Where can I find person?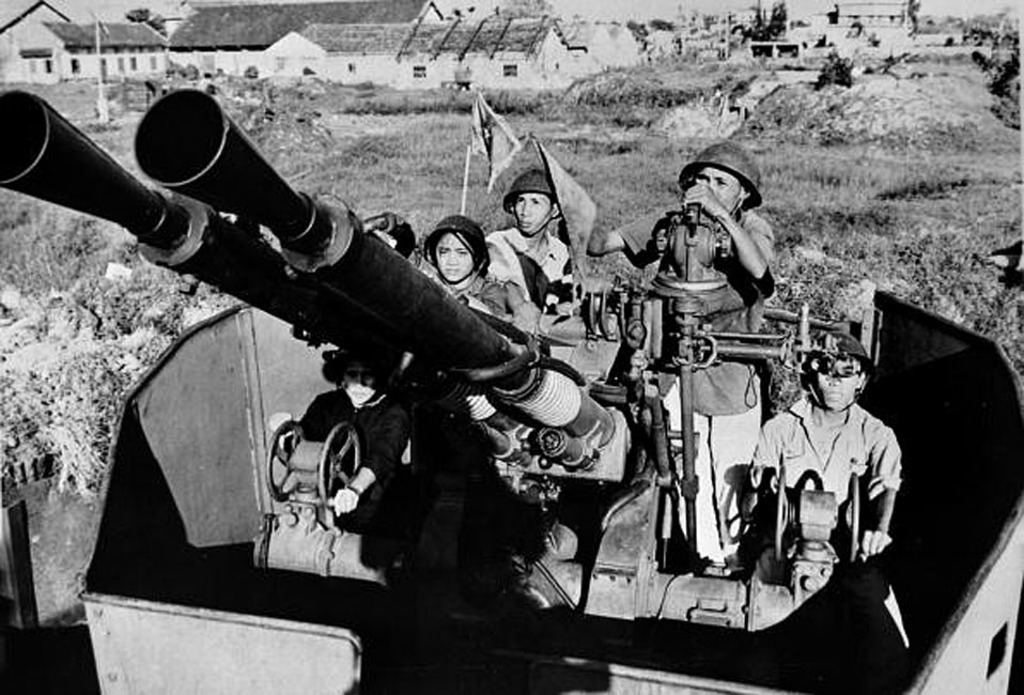
You can find it at box(745, 328, 920, 566).
